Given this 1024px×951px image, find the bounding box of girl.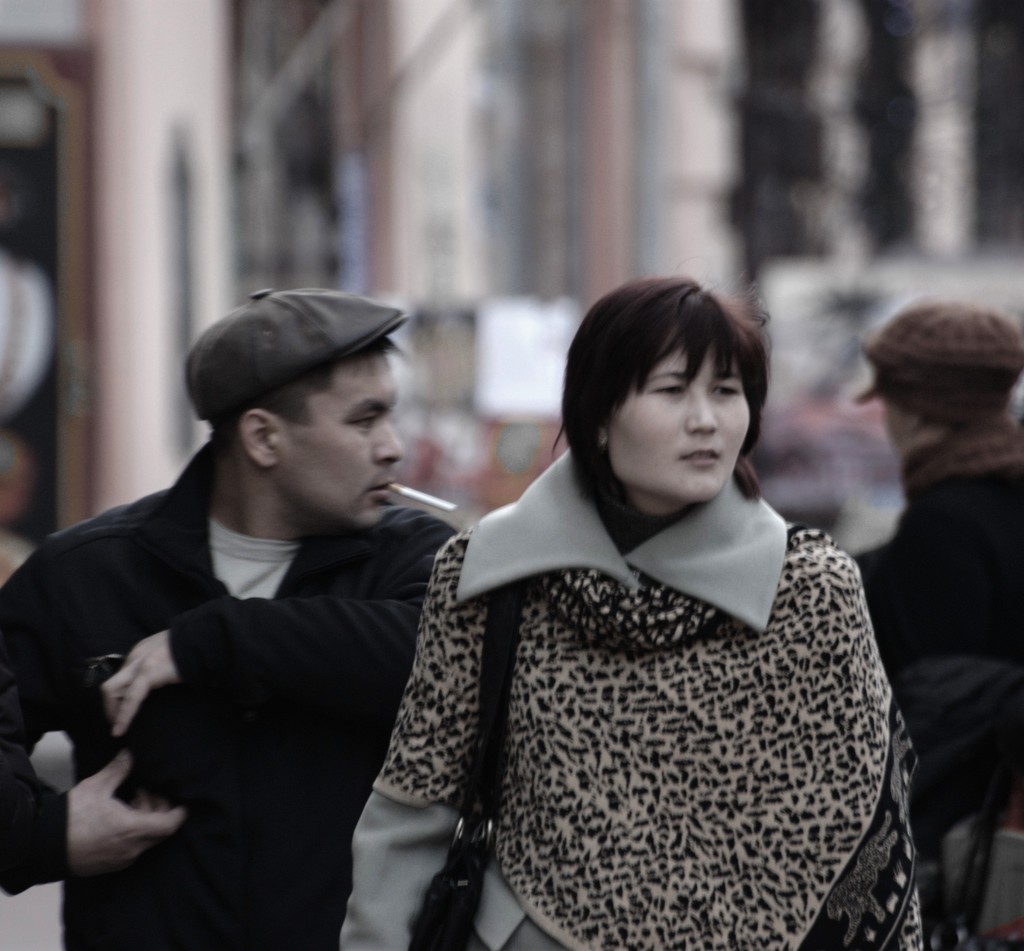
Rect(337, 282, 934, 950).
